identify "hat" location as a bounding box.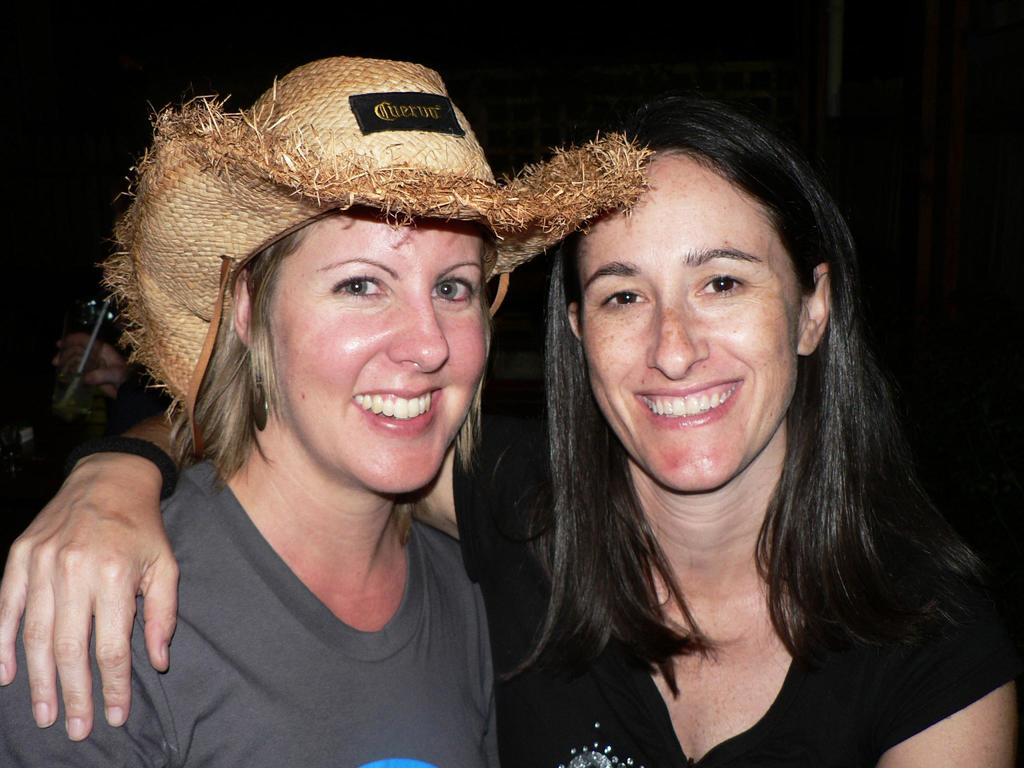
select_region(100, 54, 656, 413).
